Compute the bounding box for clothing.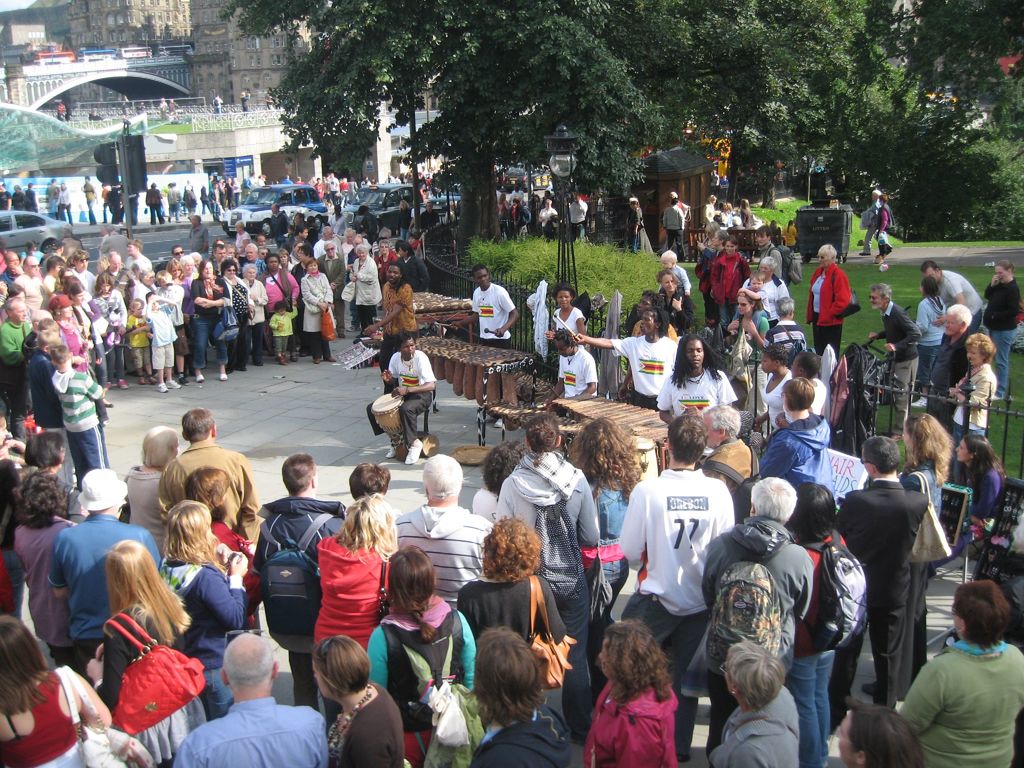
bbox=[10, 189, 29, 213].
